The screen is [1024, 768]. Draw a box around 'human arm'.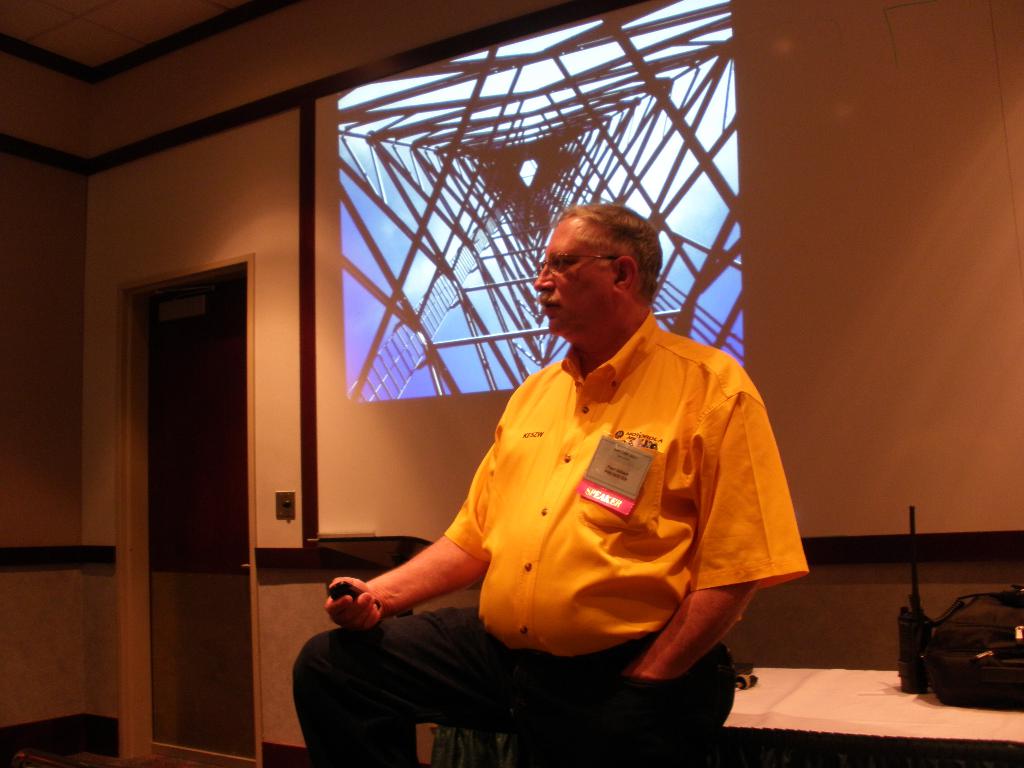
321:461:493:635.
